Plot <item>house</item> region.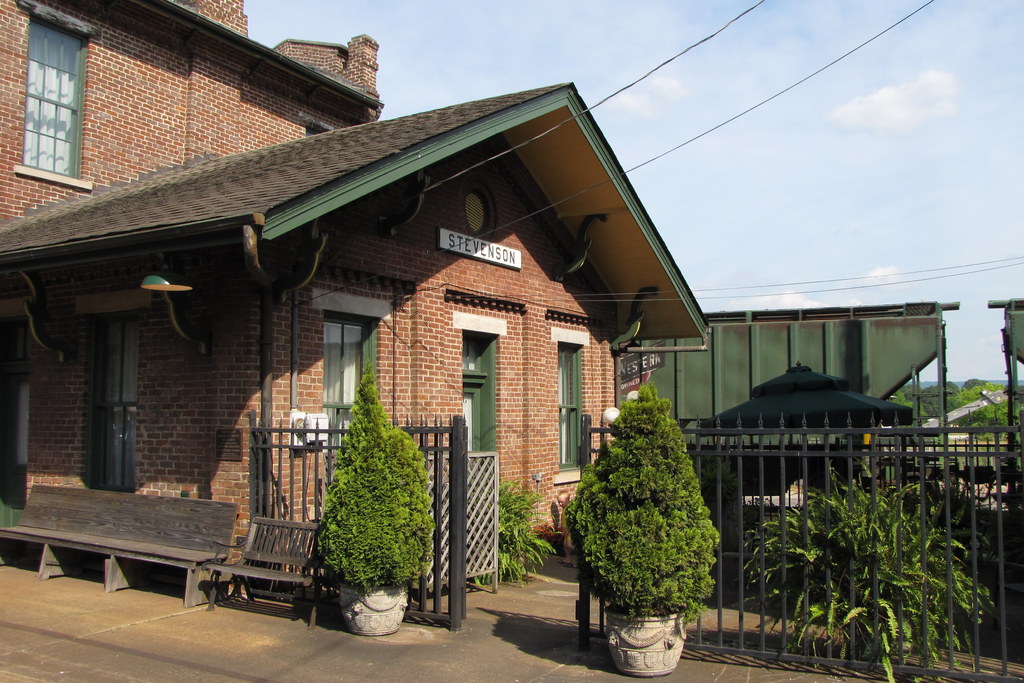
Plotted at <box>929,395,1006,438</box>.
